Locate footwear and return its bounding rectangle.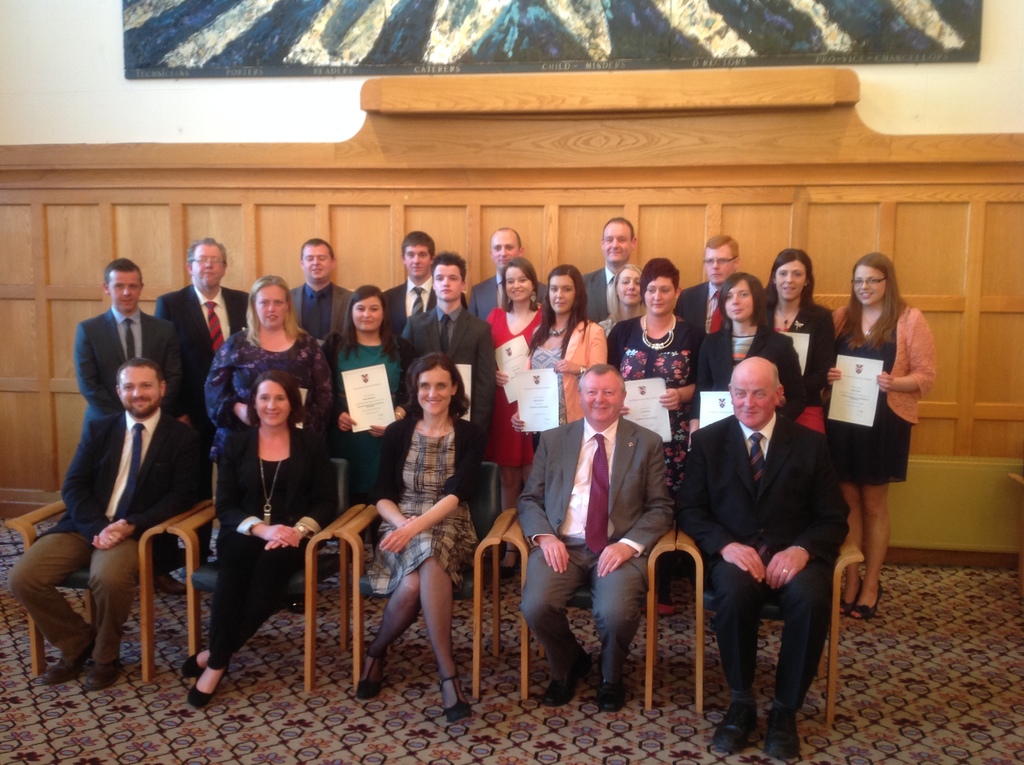
box(289, 594, 307, 615).
